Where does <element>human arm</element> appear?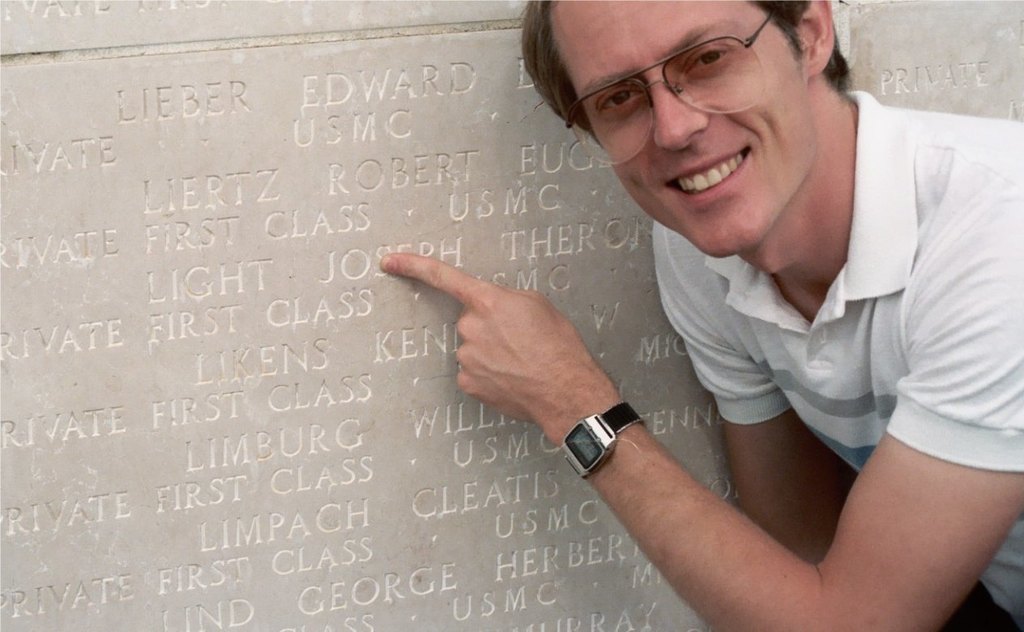
Appears at box=[651, 222, 855, 569].
